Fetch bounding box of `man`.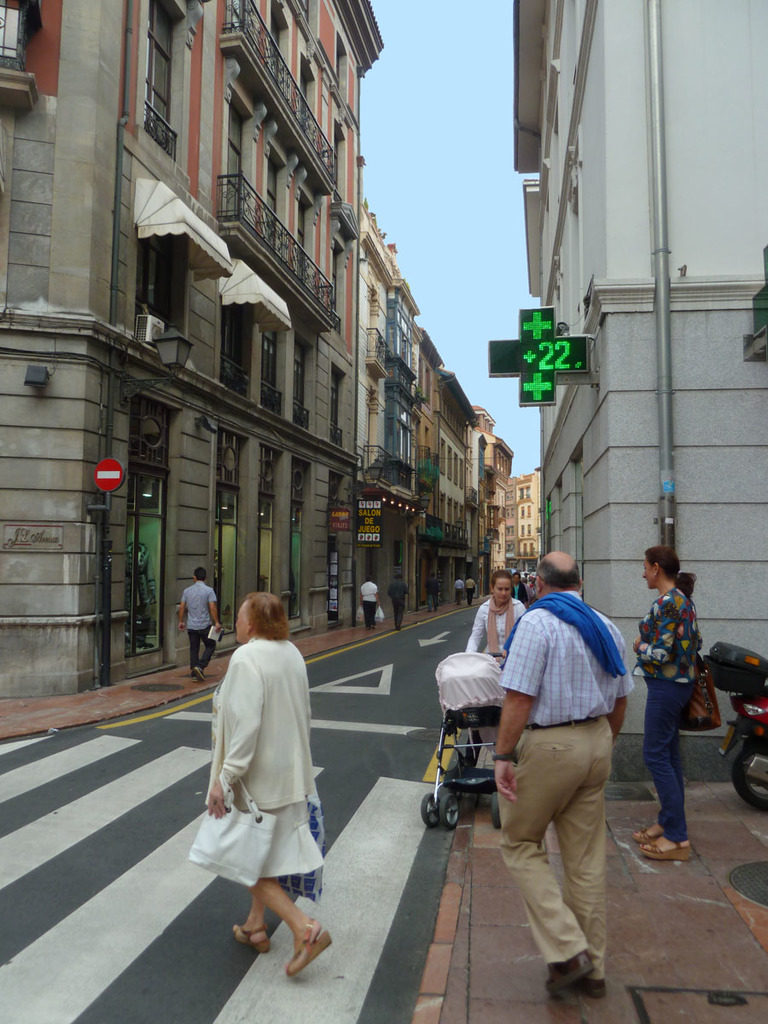
Bbox: BBox(512, 577, 525, 602).
